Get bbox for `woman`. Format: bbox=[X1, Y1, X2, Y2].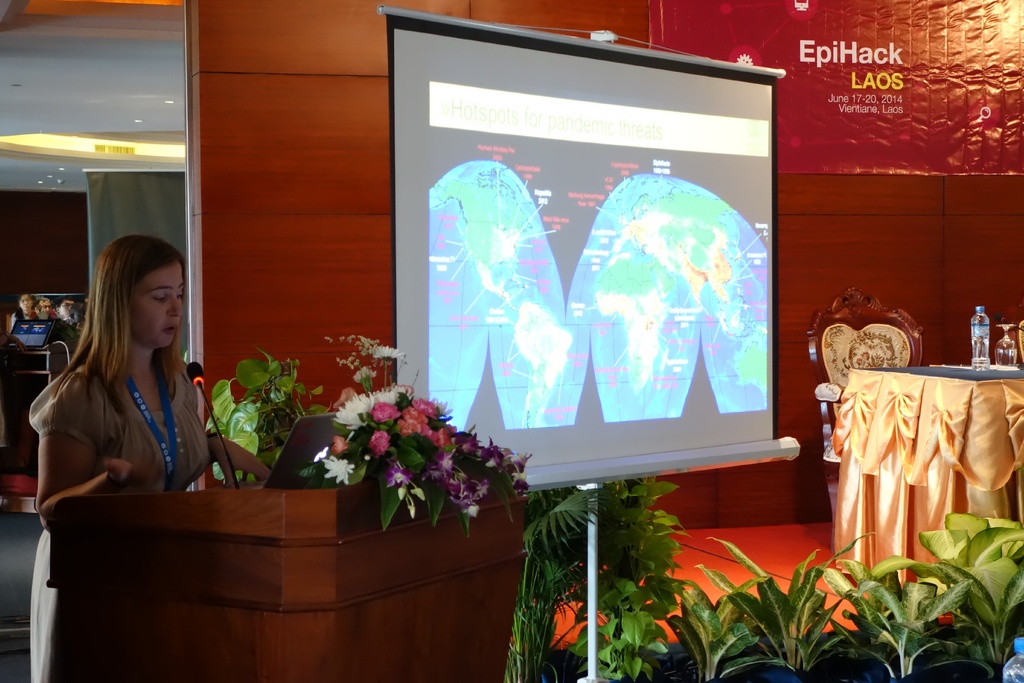
bbox=[26, 234, 273, 682].
